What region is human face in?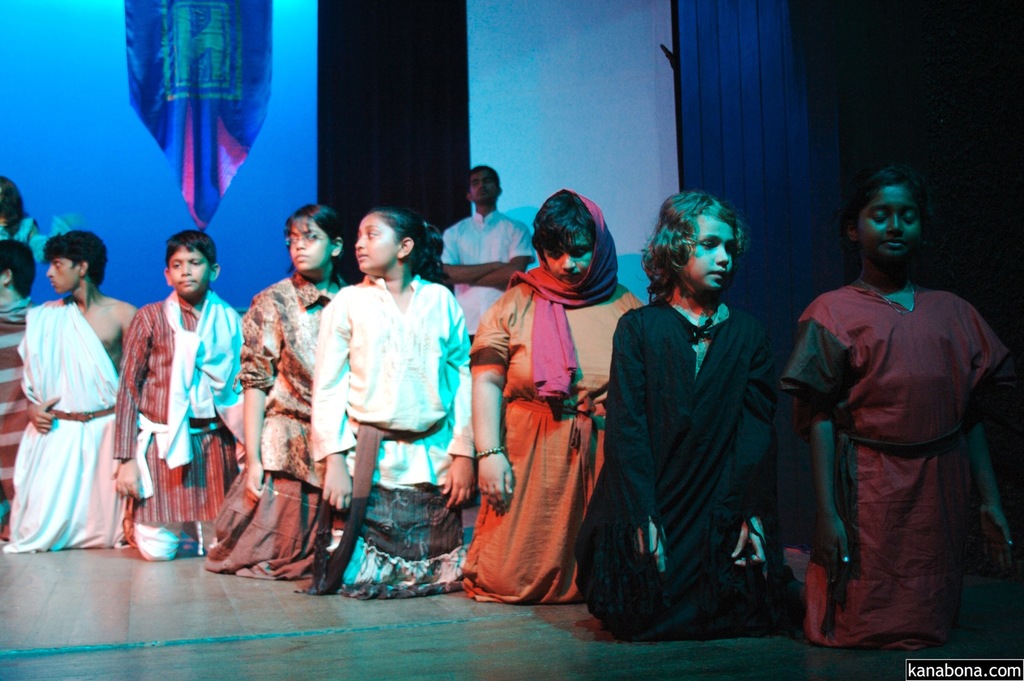
bbox=[468, 171, 497, 199].
